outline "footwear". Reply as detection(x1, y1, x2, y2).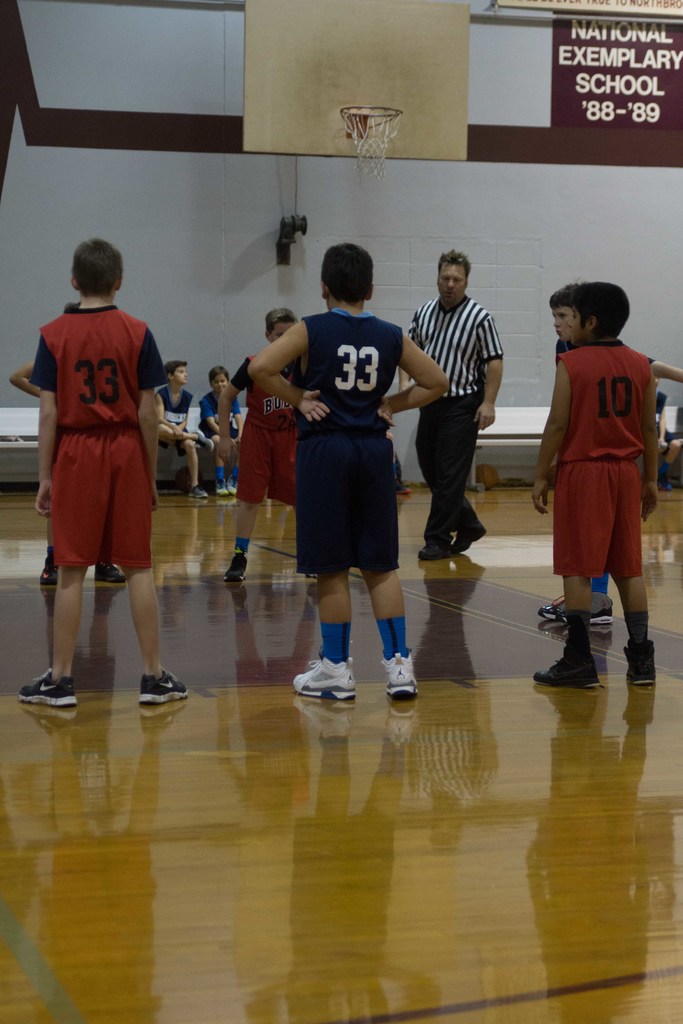
detection(384, 652, 415, 693).
